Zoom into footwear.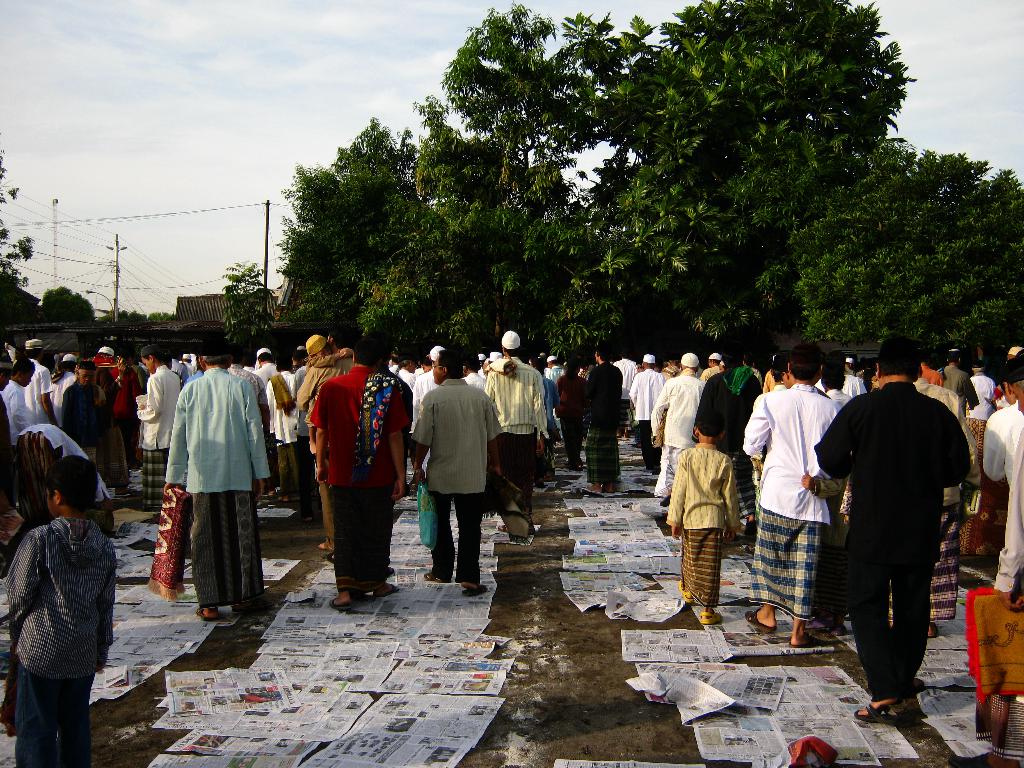
Zoom target: Rect(795, 634, 812, 646).
